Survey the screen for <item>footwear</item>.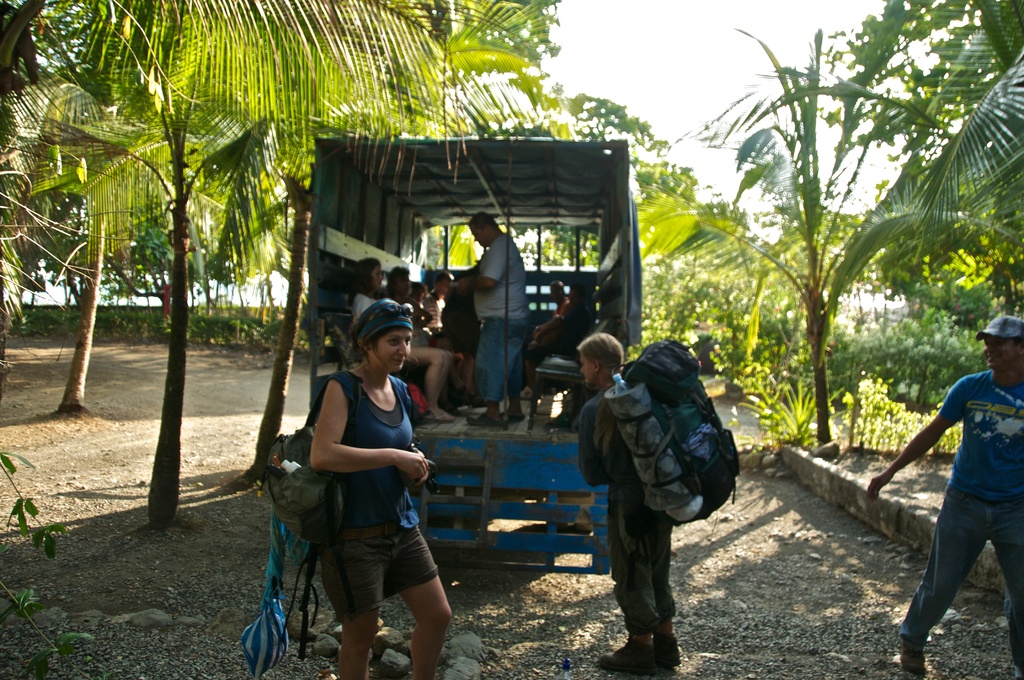
Survey found: Rect(591, 638, 660, 679).
